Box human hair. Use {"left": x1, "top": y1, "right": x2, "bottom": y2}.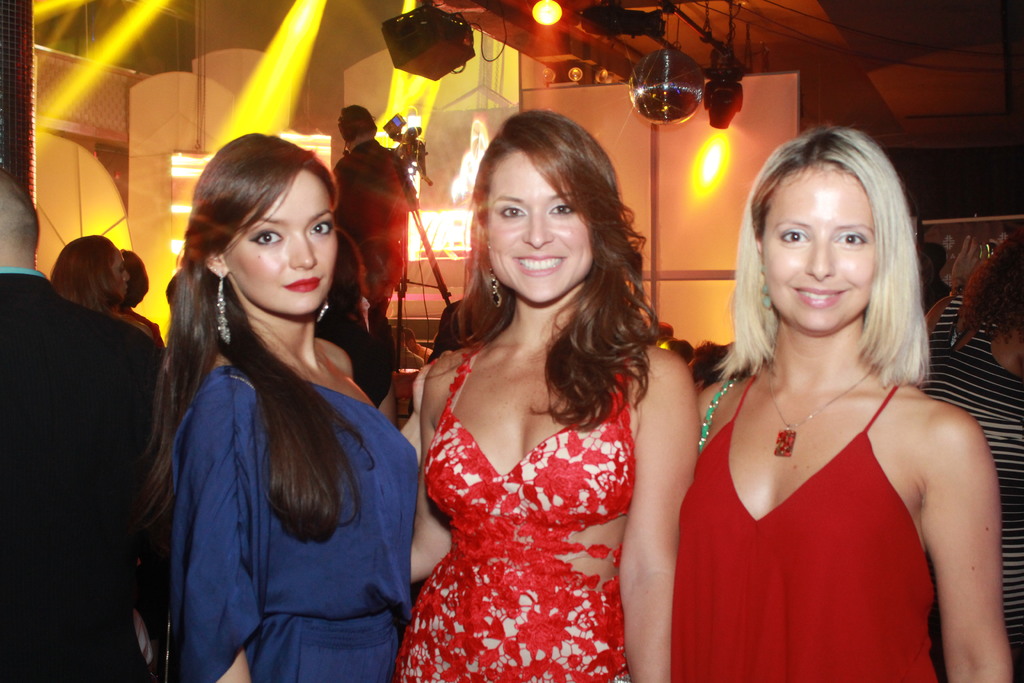
{"left": 710, "top": 120, "right": 931, "bottom": 393}.
